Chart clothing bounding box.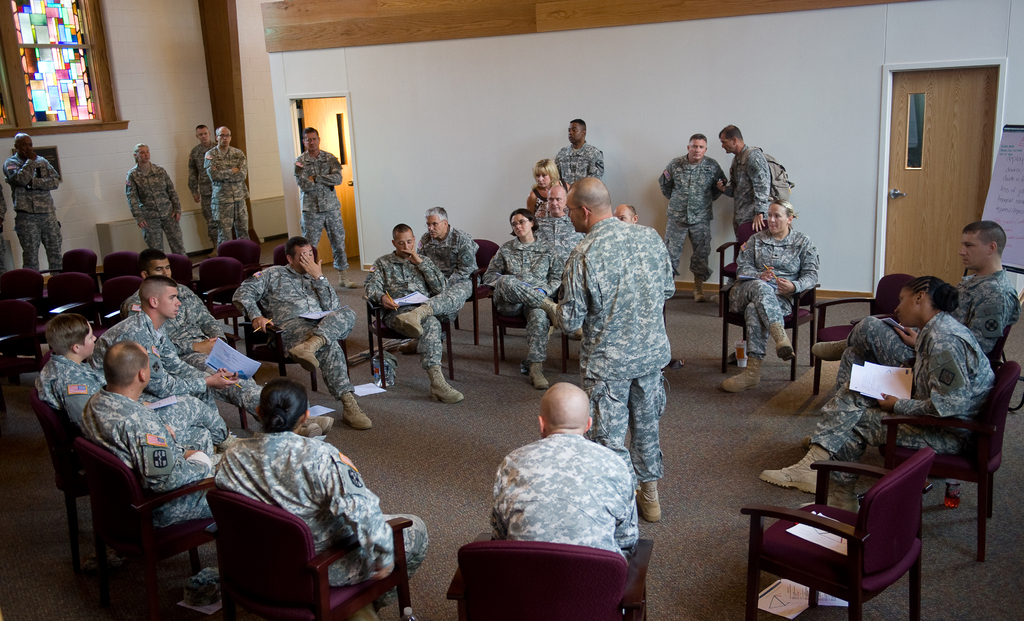
Charted: BBox(0, 144, 64, 270).
